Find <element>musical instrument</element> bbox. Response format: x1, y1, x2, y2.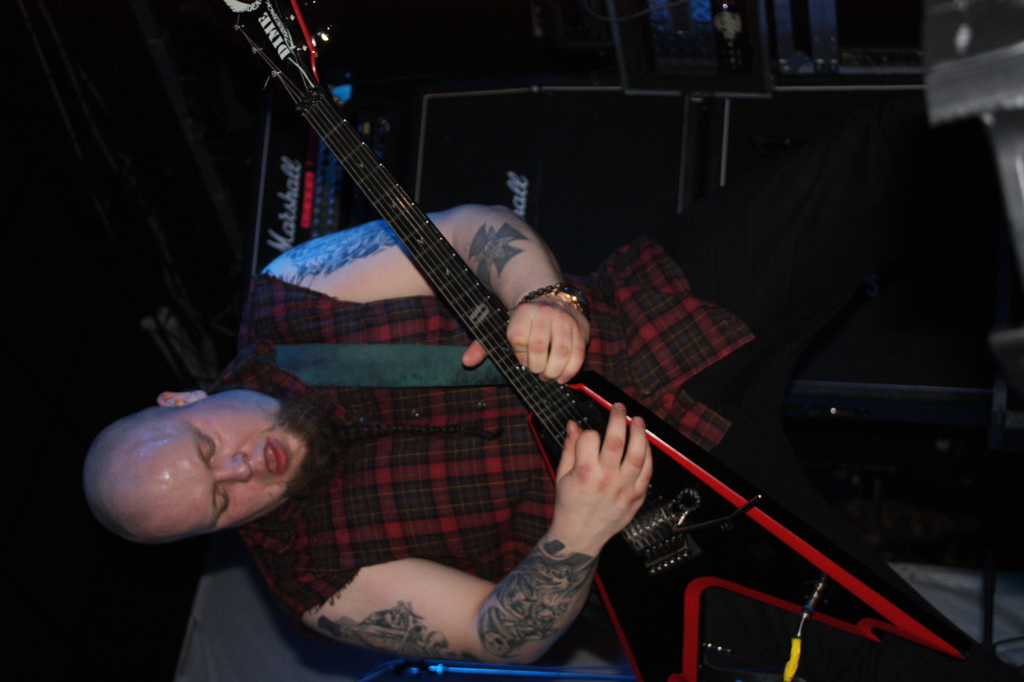
172, 17, 866, 642.
